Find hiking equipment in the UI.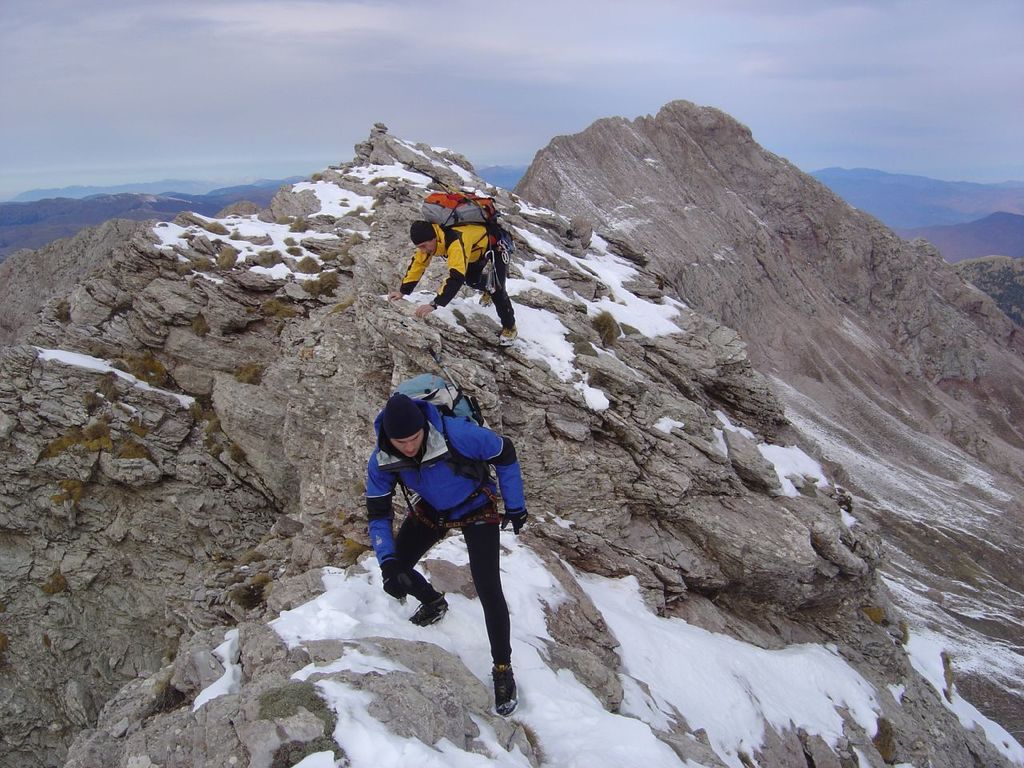
UI element at l=390, t=374, r=495, b=539.
